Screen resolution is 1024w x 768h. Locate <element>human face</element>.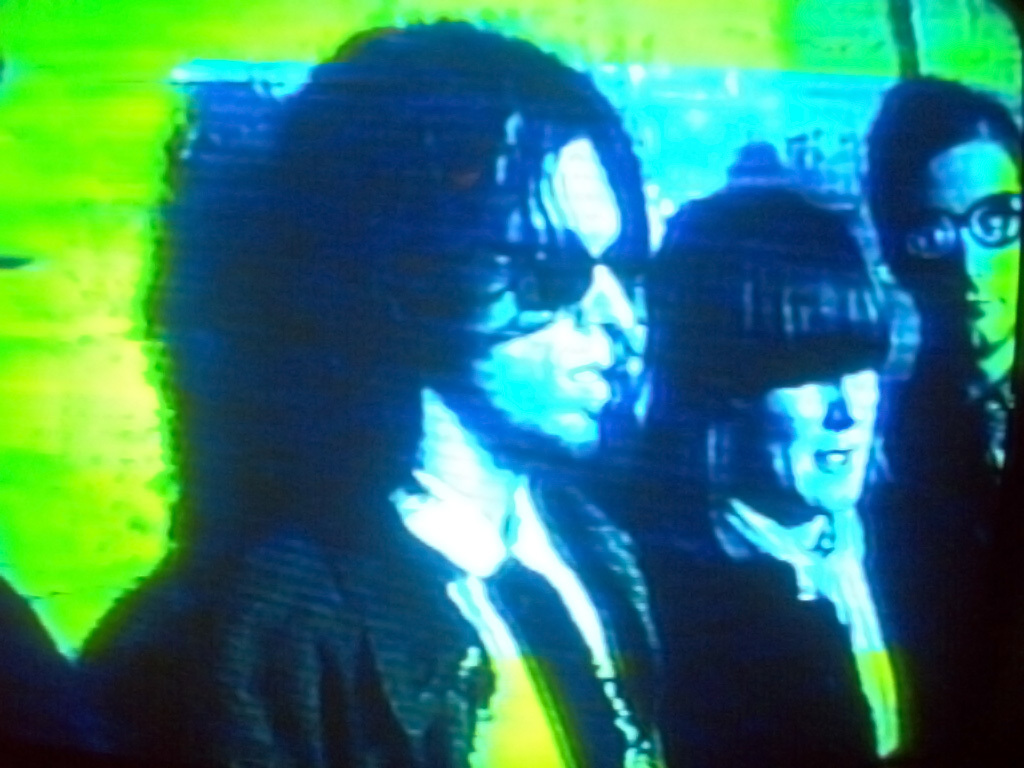
868 128 1023 358.
